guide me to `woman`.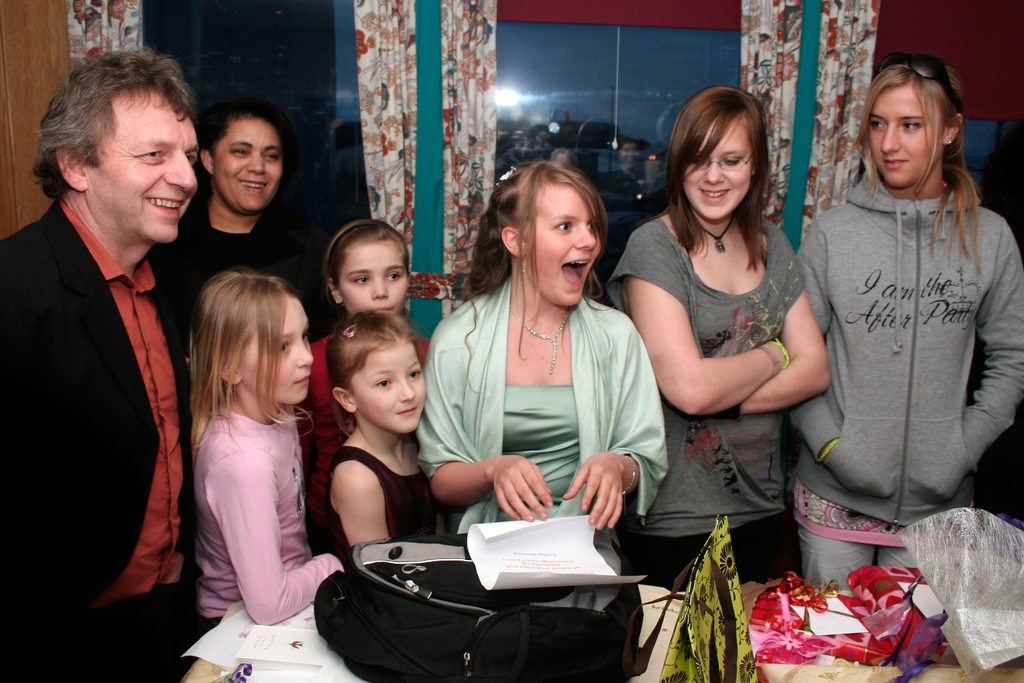
Guidance: (147, 97, 333, 400).
